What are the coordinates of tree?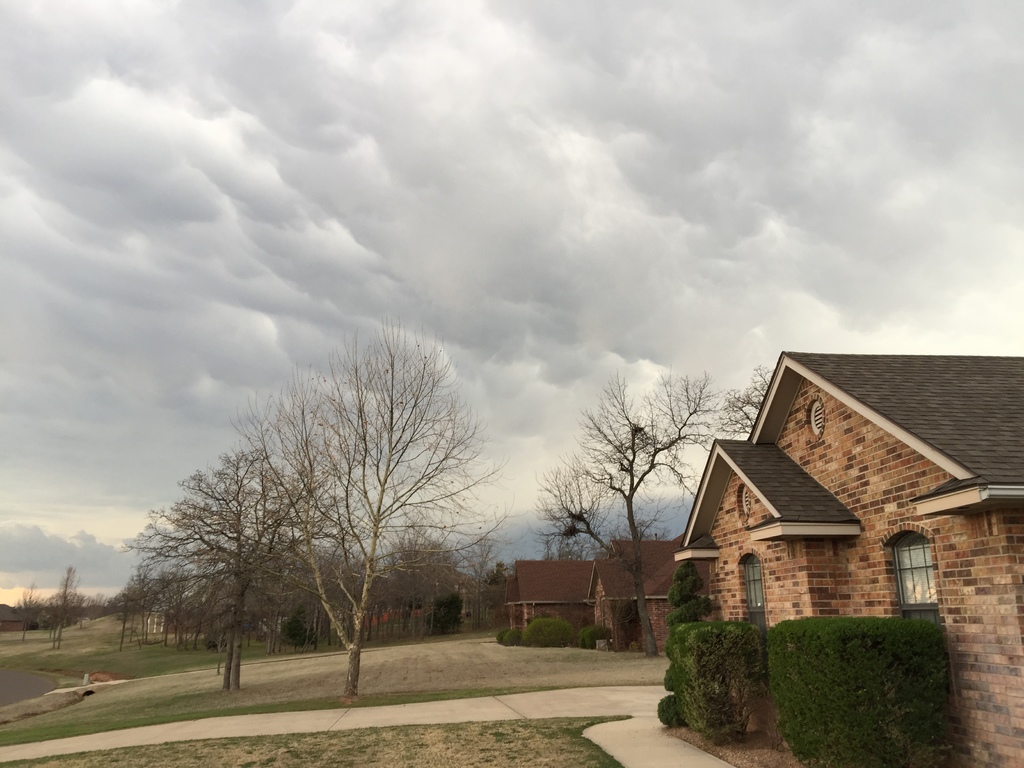
661 558 712 661.
